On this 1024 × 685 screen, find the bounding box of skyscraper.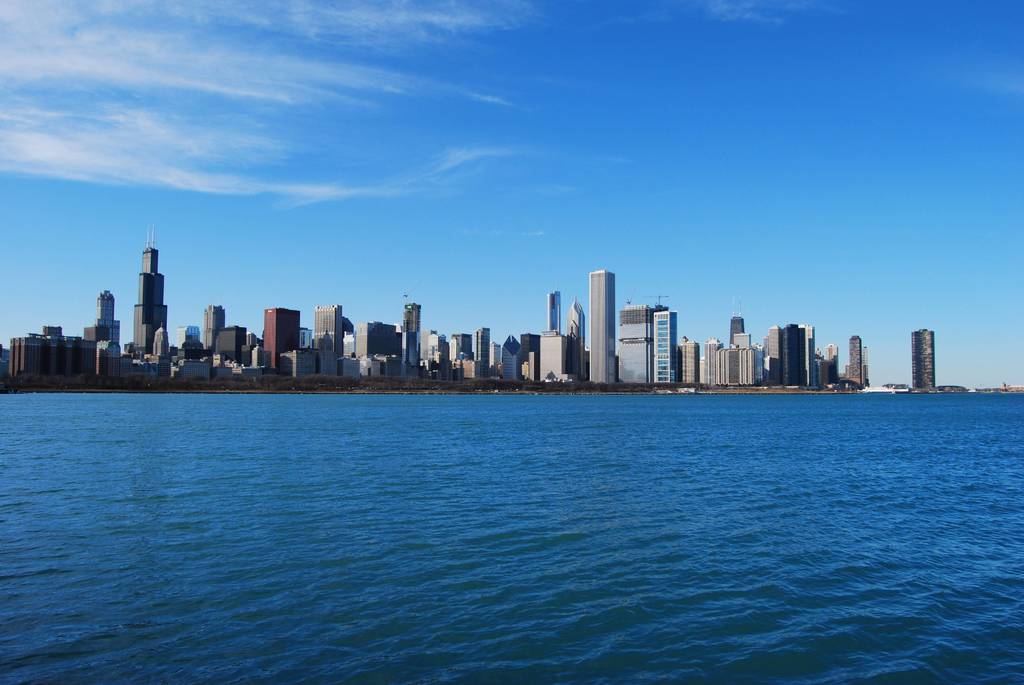
Bounding box: region(217, 327, 251, 365).
